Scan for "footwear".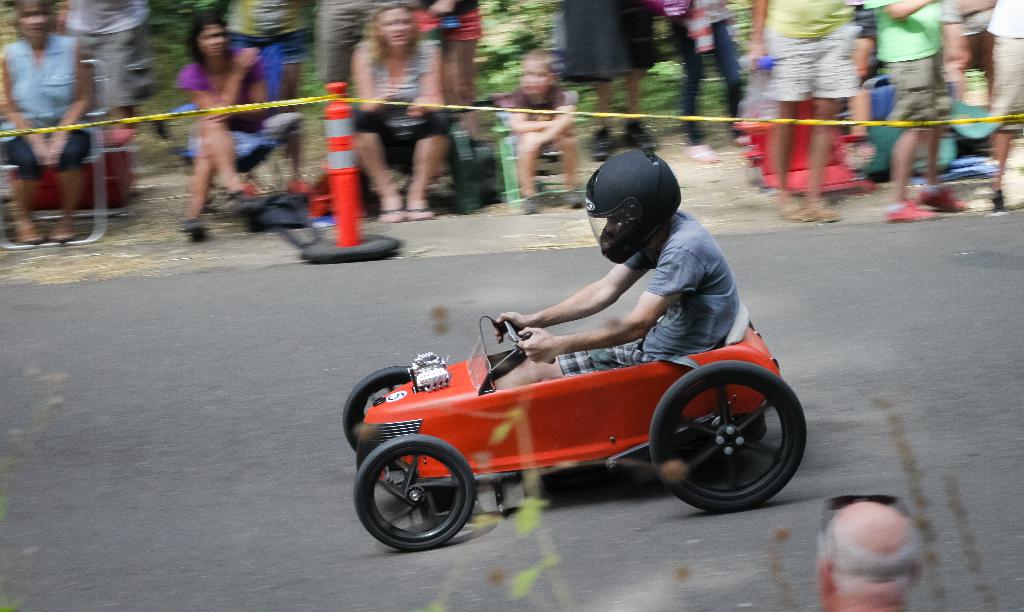
Scan result: {"left": 881, "top": 194, "right": 937, "bottom": 220}.
